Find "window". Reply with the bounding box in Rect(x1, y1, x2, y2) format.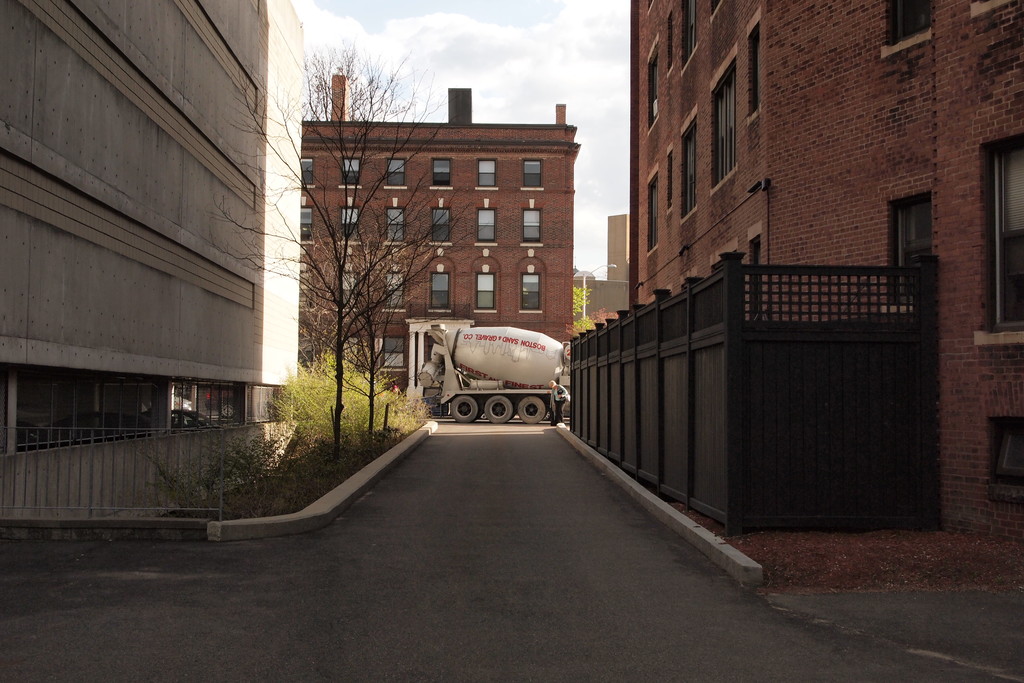
Rect(296, 340, 316, 367).
